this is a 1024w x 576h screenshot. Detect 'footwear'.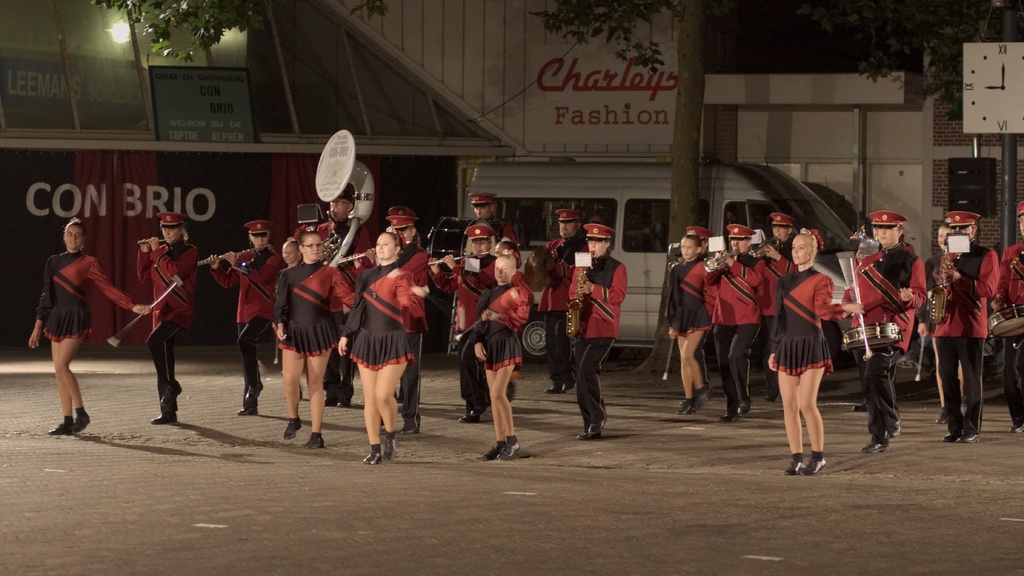
587 419 605 435.
